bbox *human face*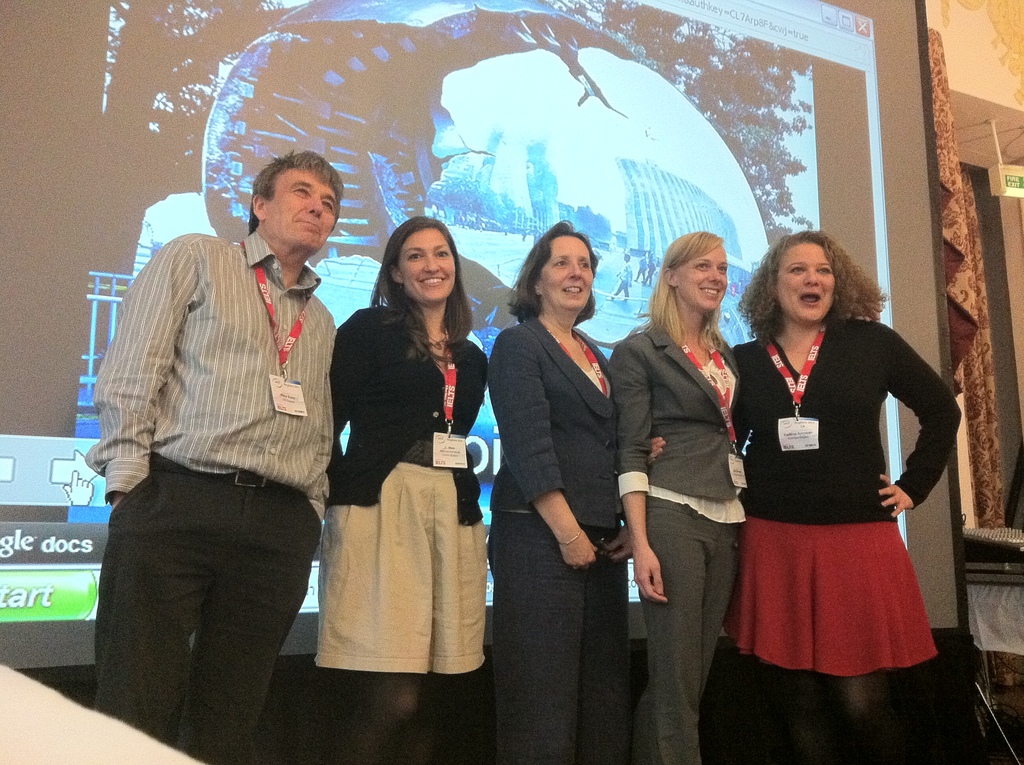
pyautogui.locateOnScreen(397, 227, 455, 301)
